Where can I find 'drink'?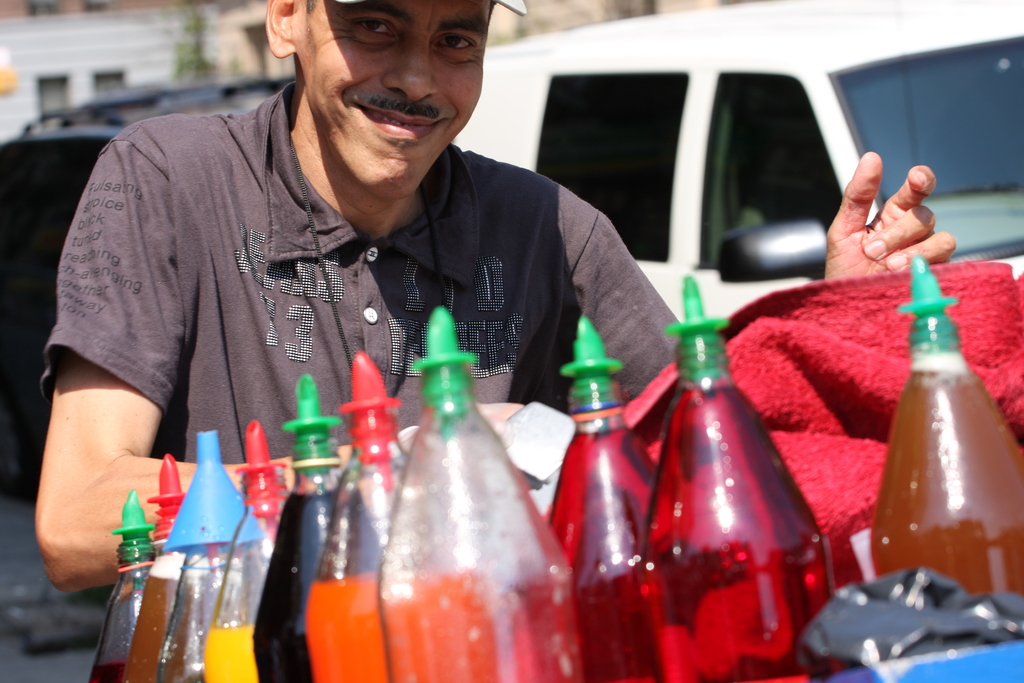
You can find it at {"x1": 198, "y1": 625, "x2": 252, "y2": 682}.
